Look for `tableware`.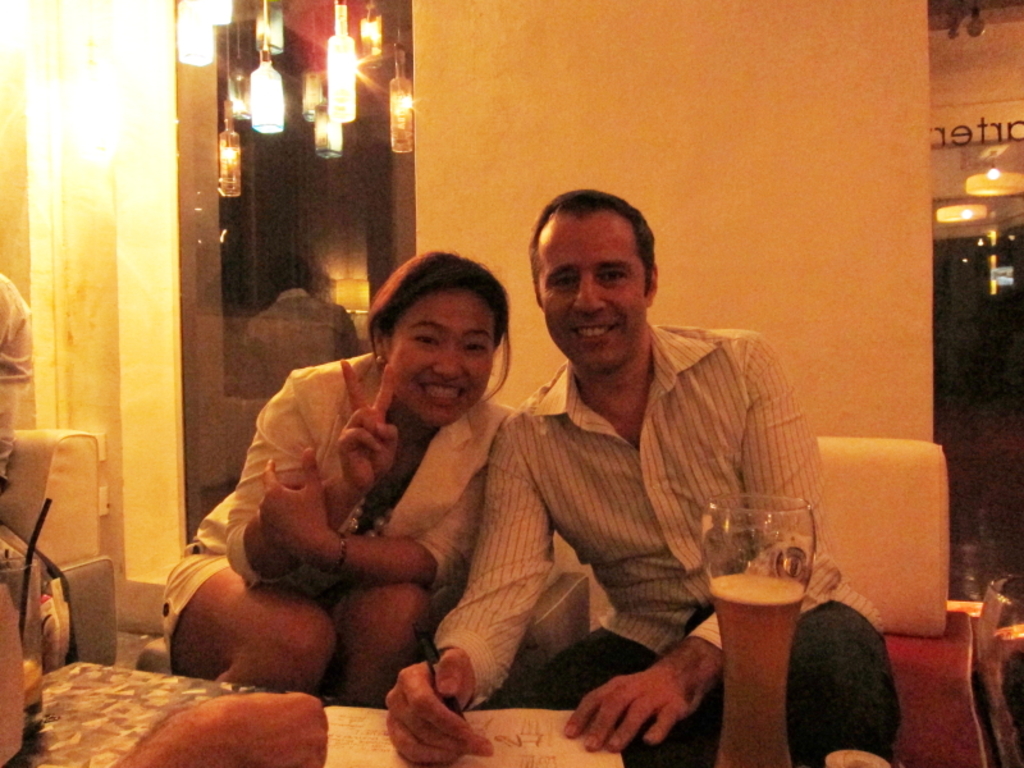
Found: 0/557/50/733.
